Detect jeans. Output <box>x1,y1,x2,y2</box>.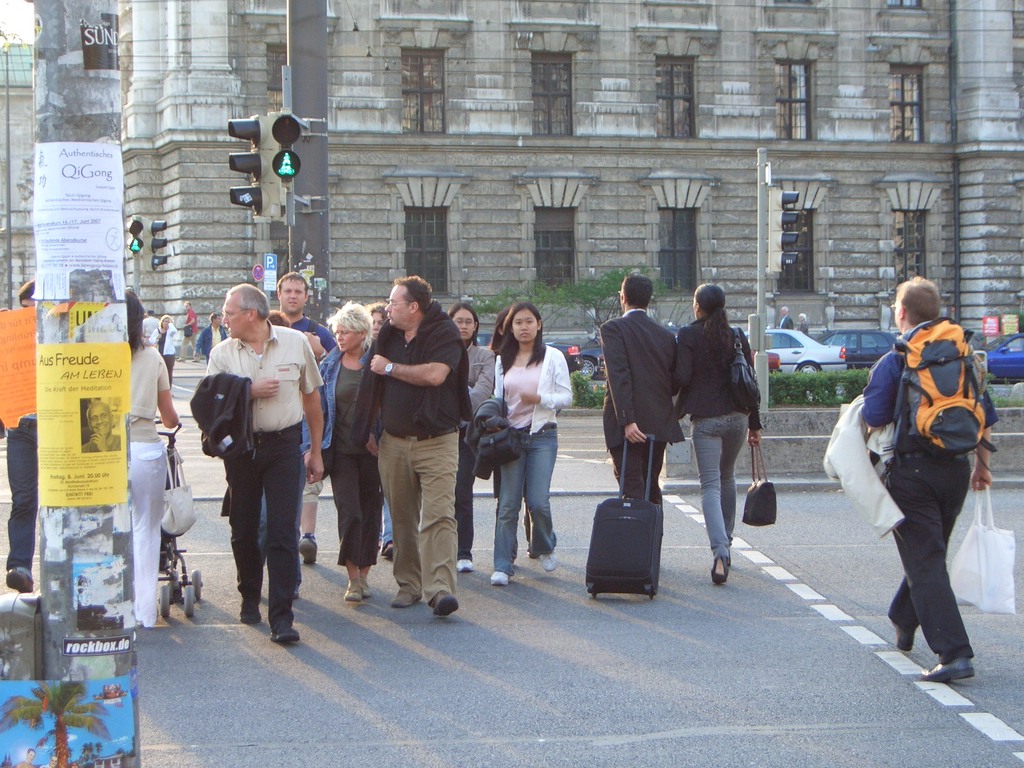
<box>611,449,664,500</box>.
